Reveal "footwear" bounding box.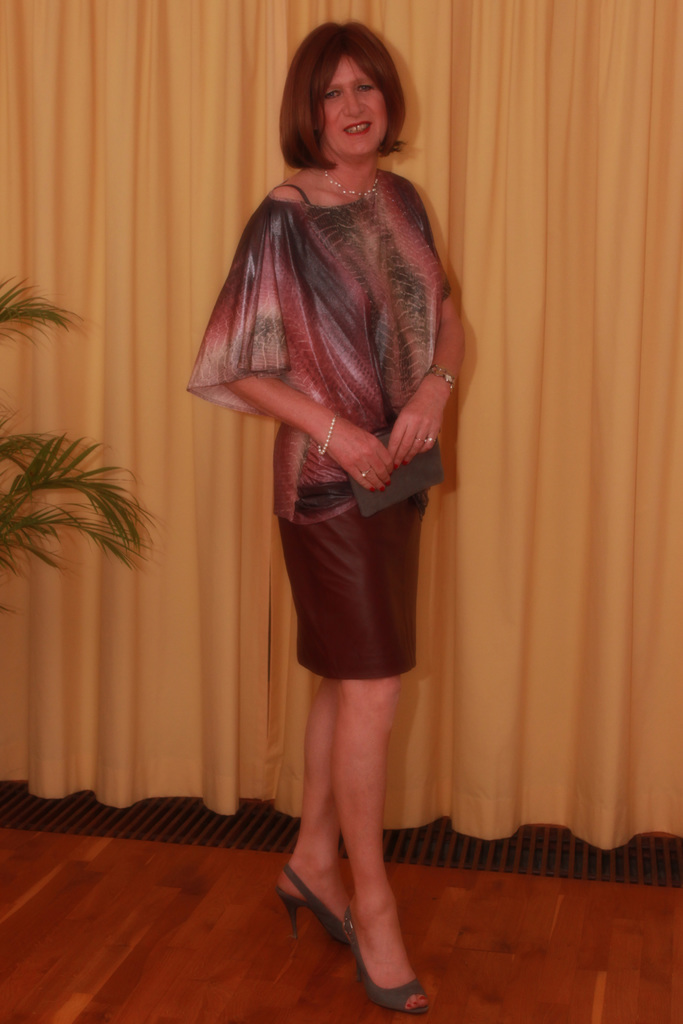
Revealed: x1=324, y1=876, x2=425, y2=1003.
